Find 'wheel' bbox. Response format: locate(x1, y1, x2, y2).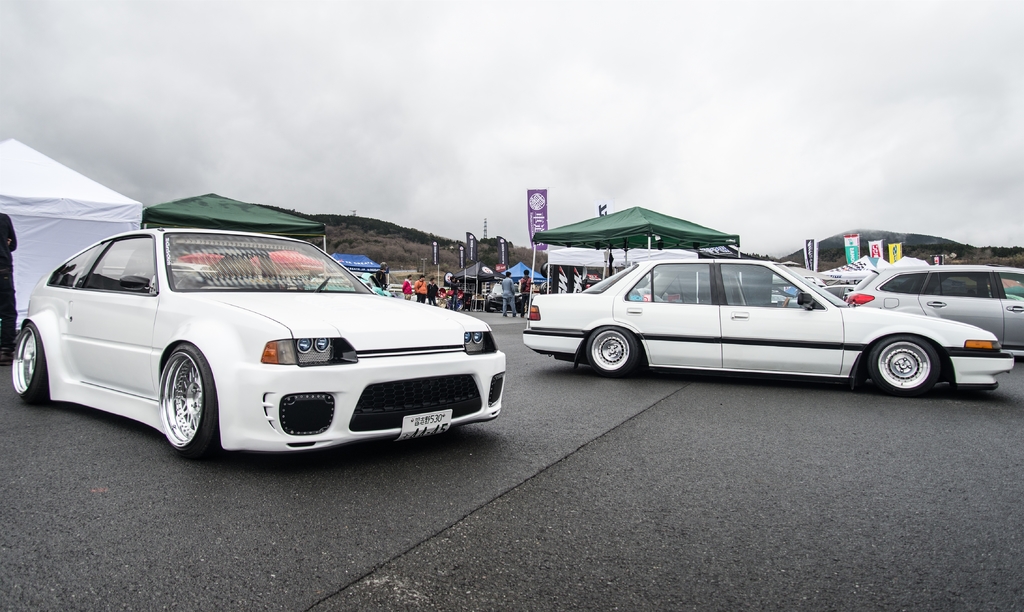
locate(589, 326, 640, 376).
